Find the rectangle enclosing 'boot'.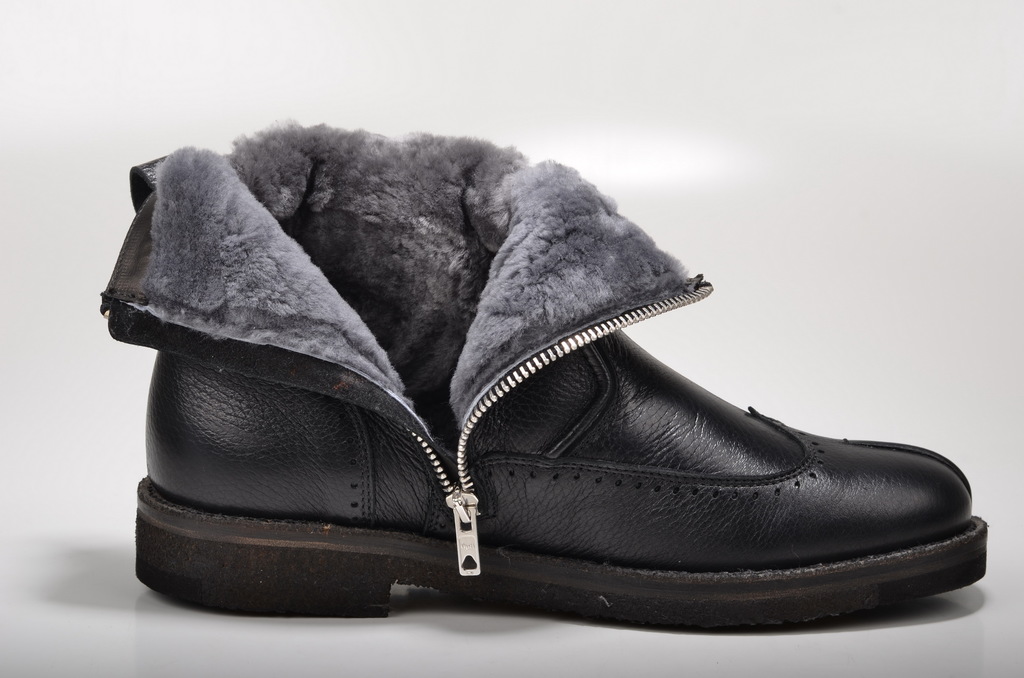
pyautogui.locateOnScreen(99, 117, 986, 631).
